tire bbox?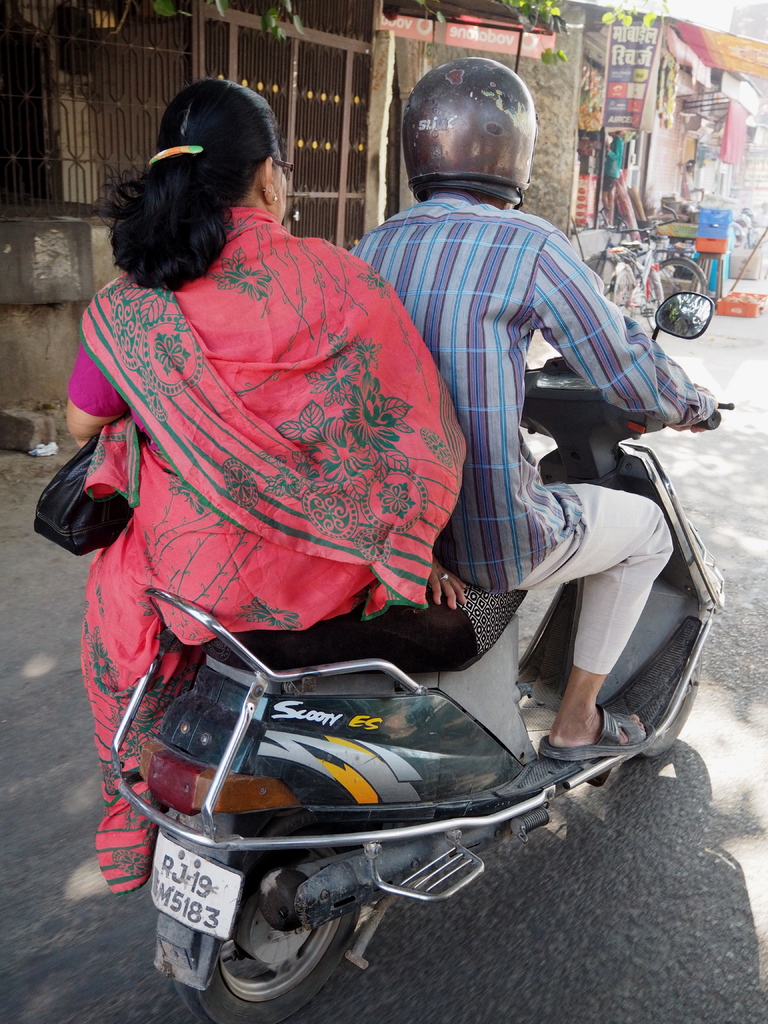
rect(643, 652, 702, 751)
